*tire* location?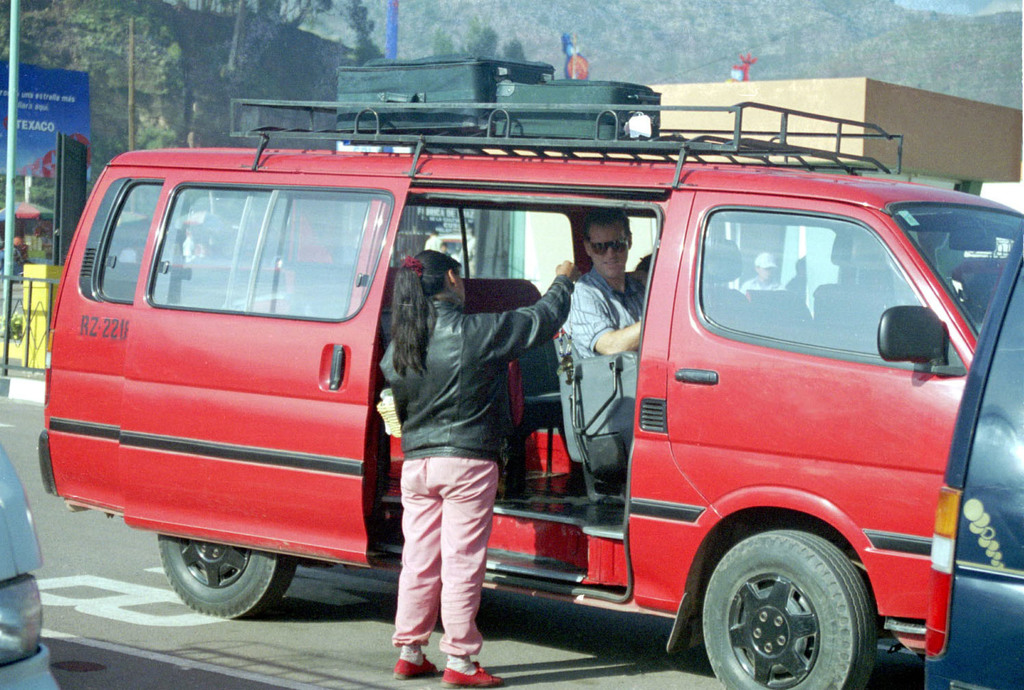
select_region(694, 529, 901, 687)
